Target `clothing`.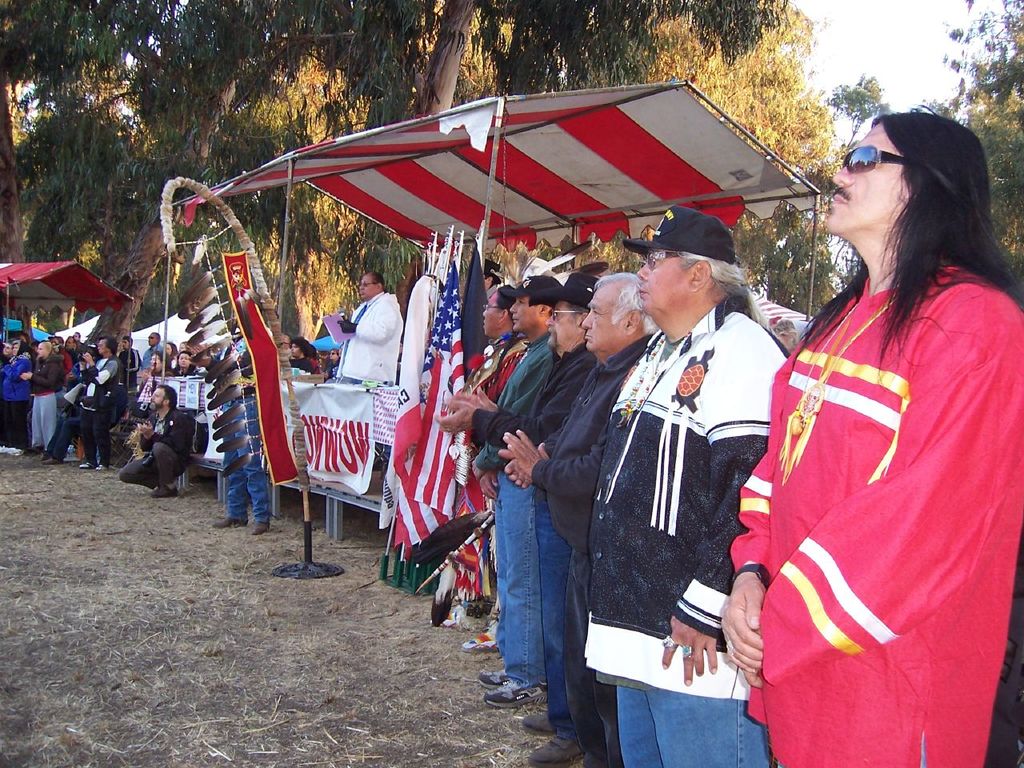
Target region: detection(531, 334, 651, 766).
